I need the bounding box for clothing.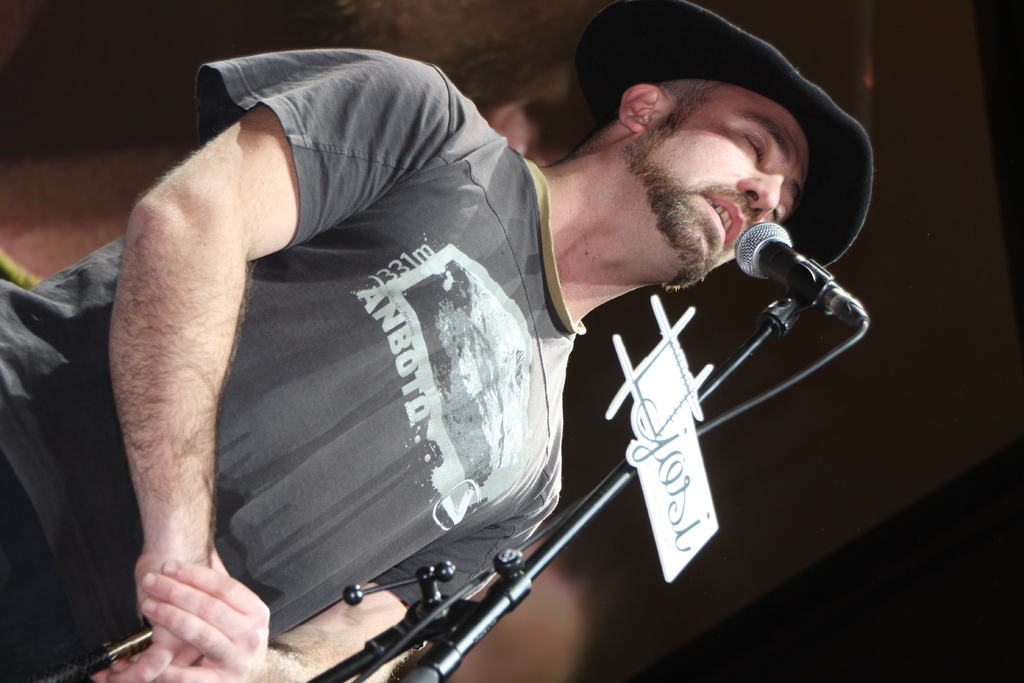
Here it is: crop(112, 13, 824, 680).
